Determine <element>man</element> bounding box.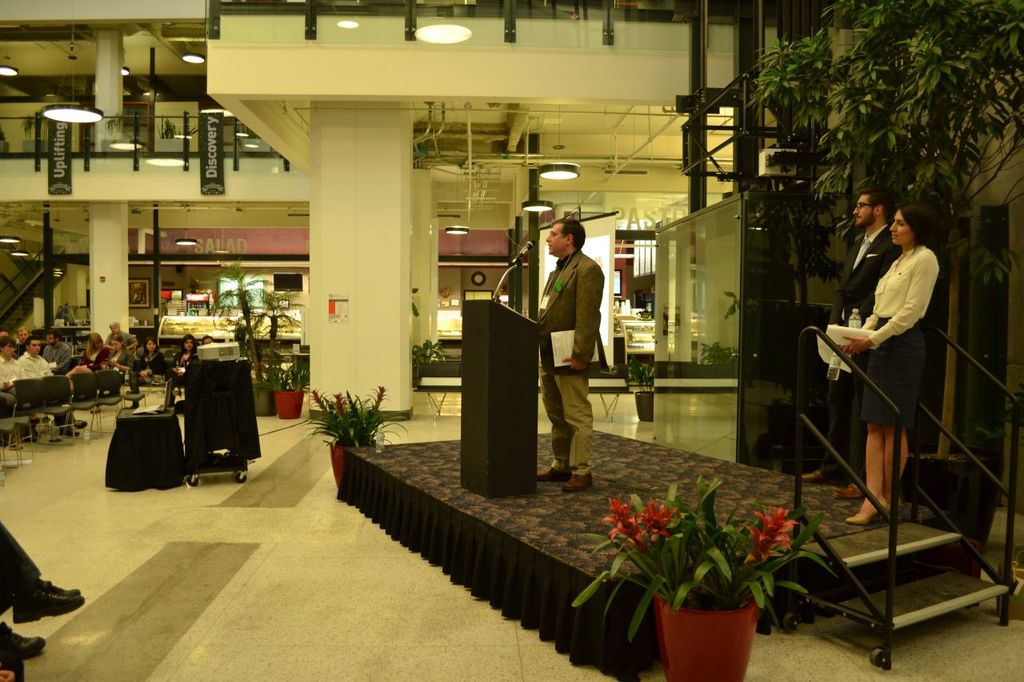
Determined: 102,318,139,355.
